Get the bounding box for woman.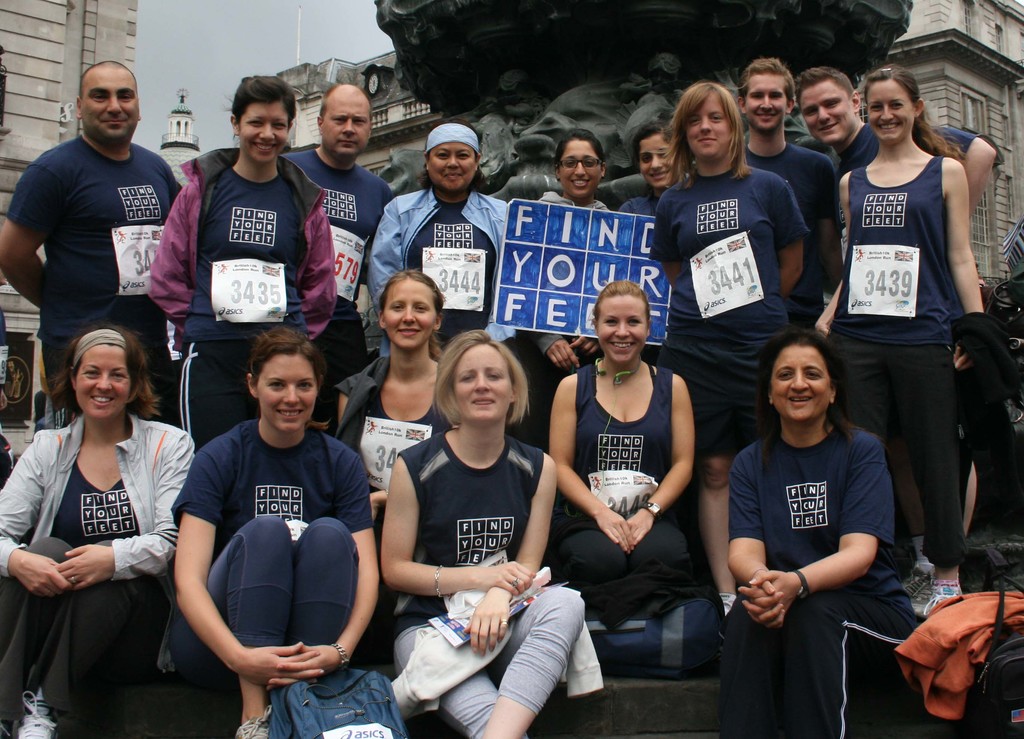
713, 344, 920, 738.
